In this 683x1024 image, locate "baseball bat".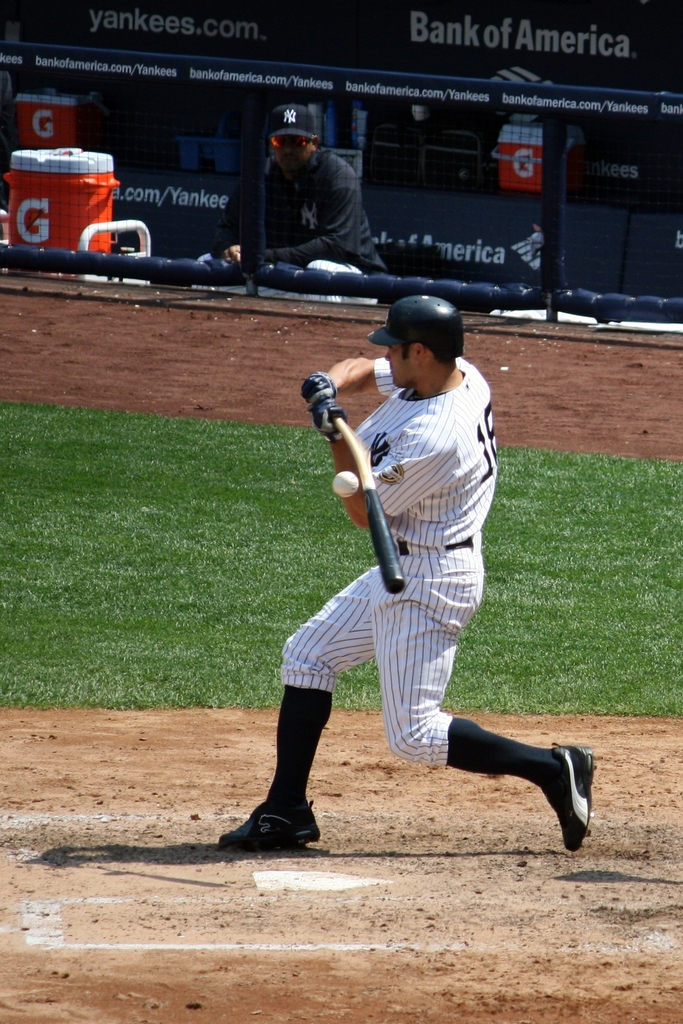
Bounding box: pyautogui.locateOnScreen(331, 410, 408, 594).
